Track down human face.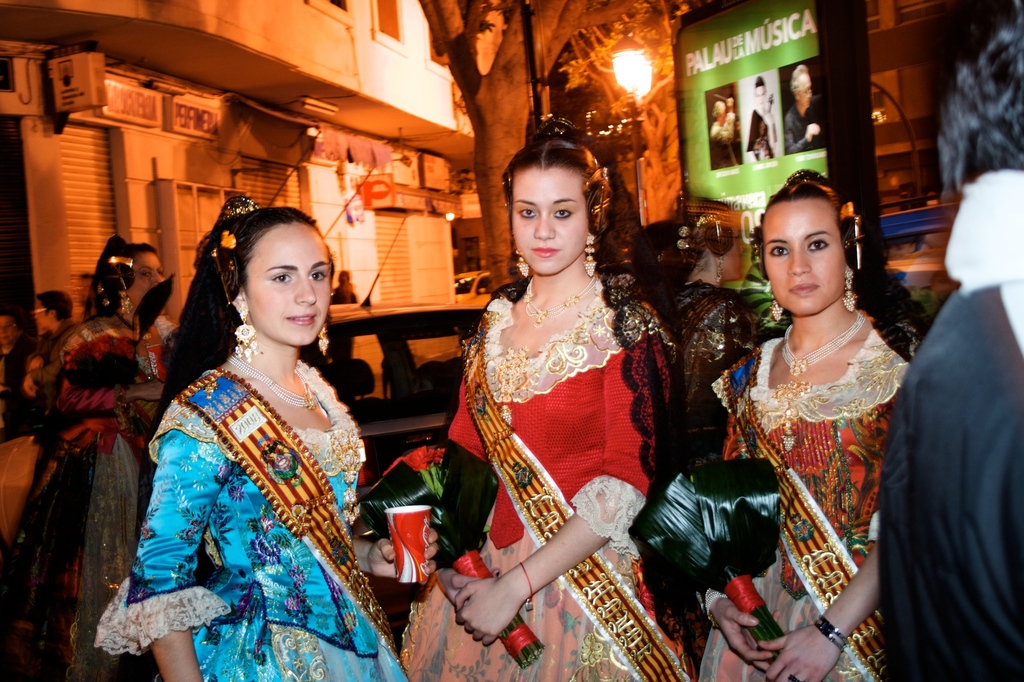
Tracked to {"x1": 763, "y1": 194, "x2": 844, "y2": 307}.
